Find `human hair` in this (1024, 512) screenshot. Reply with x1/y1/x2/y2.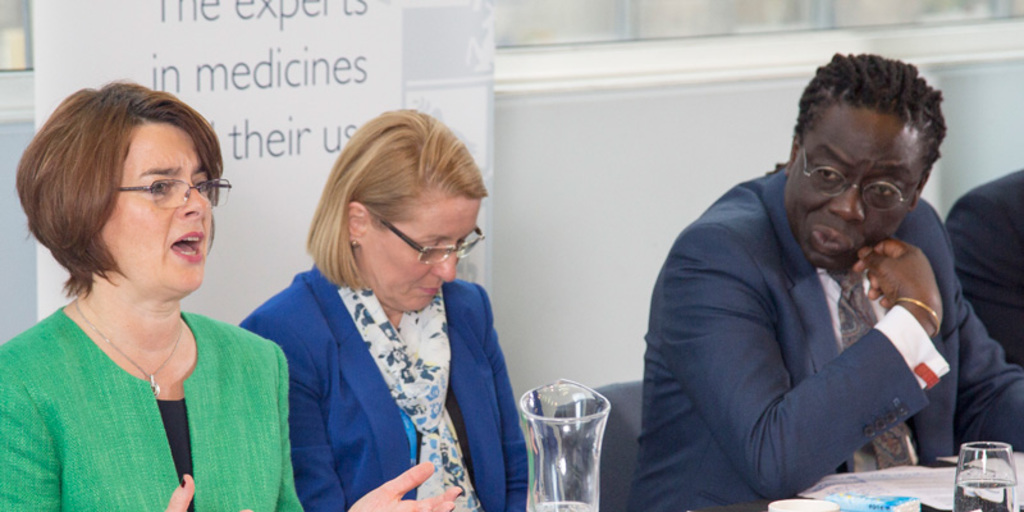
788/51/945/198.
